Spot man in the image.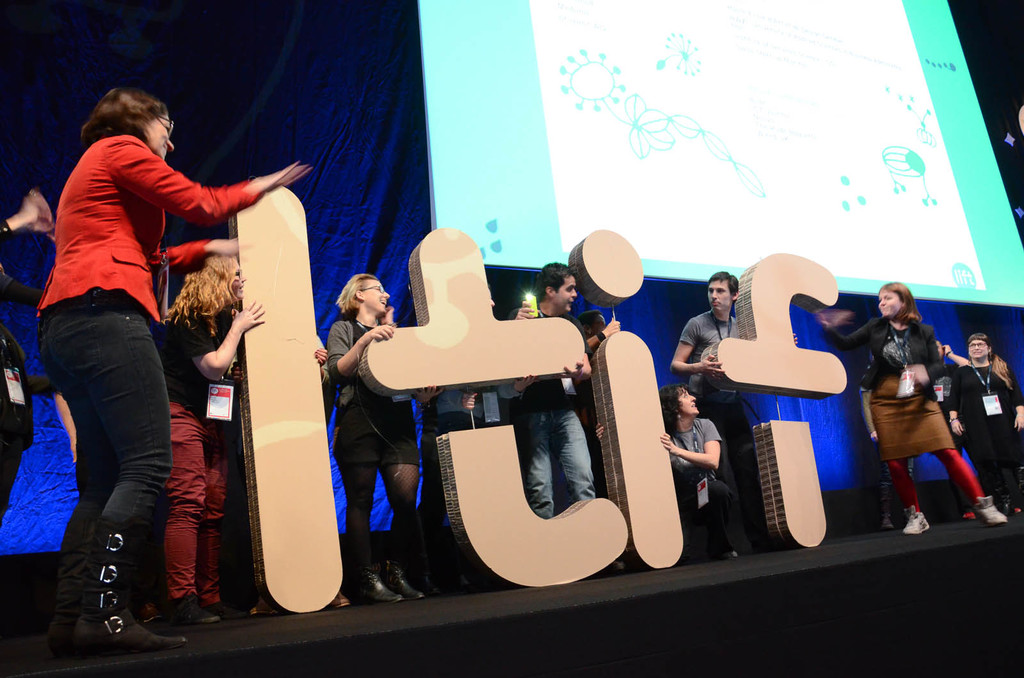
man found at bbox=(506, 264, 601, 516).
